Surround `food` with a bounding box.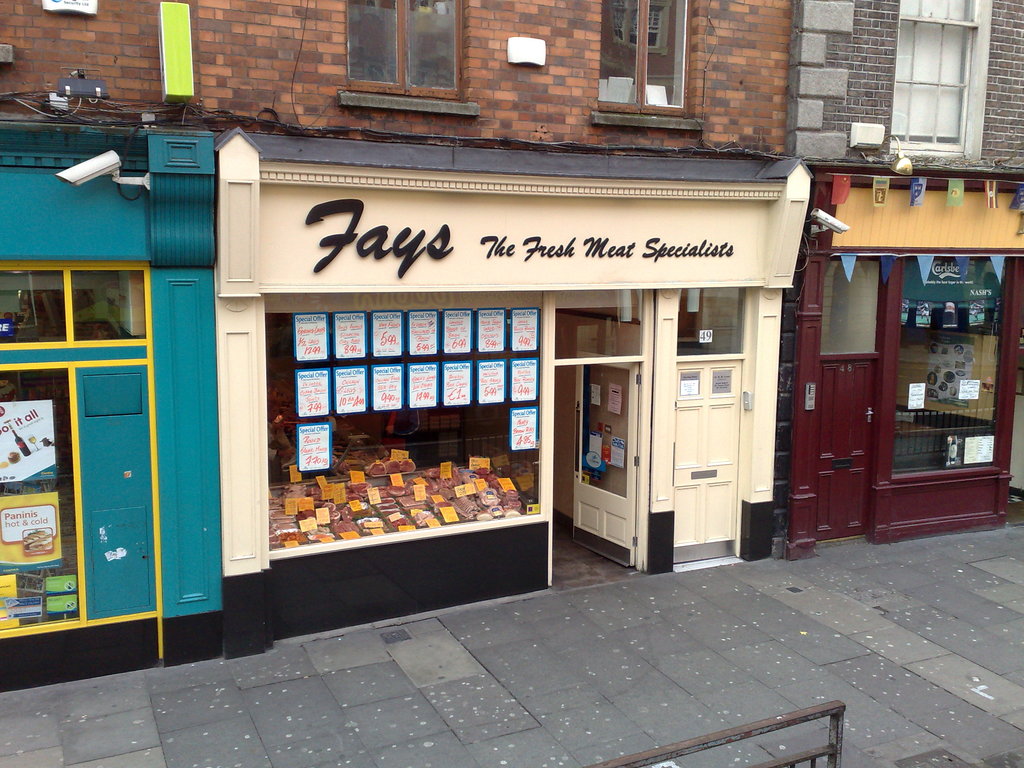
(left=362, top=452, right=420, bottom=472).
